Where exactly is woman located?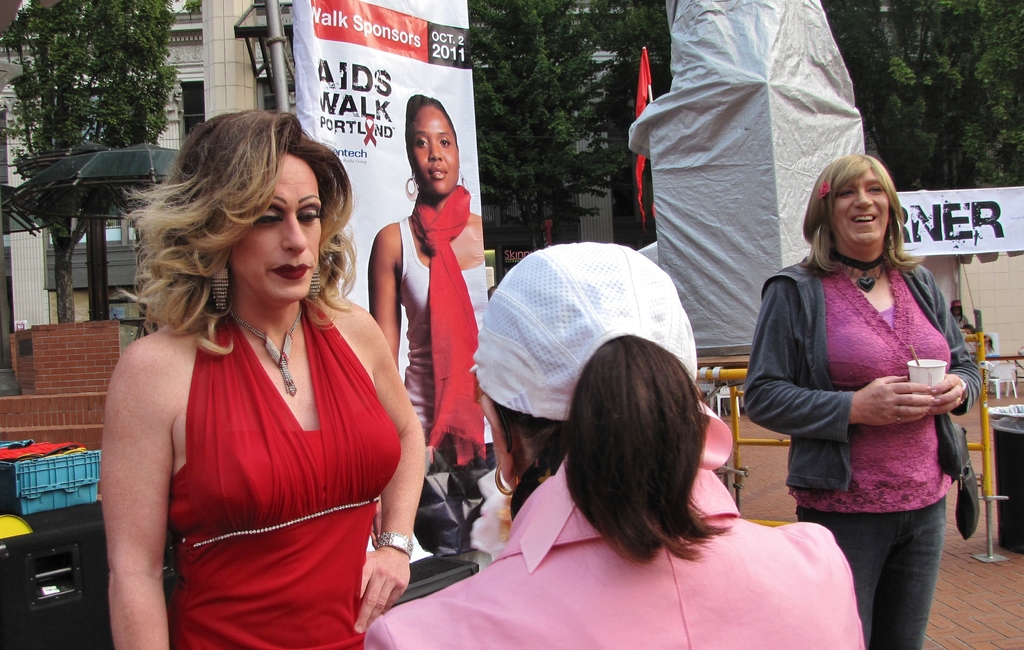
Its bounding box is bbox=(357, 242, 866, 649).
